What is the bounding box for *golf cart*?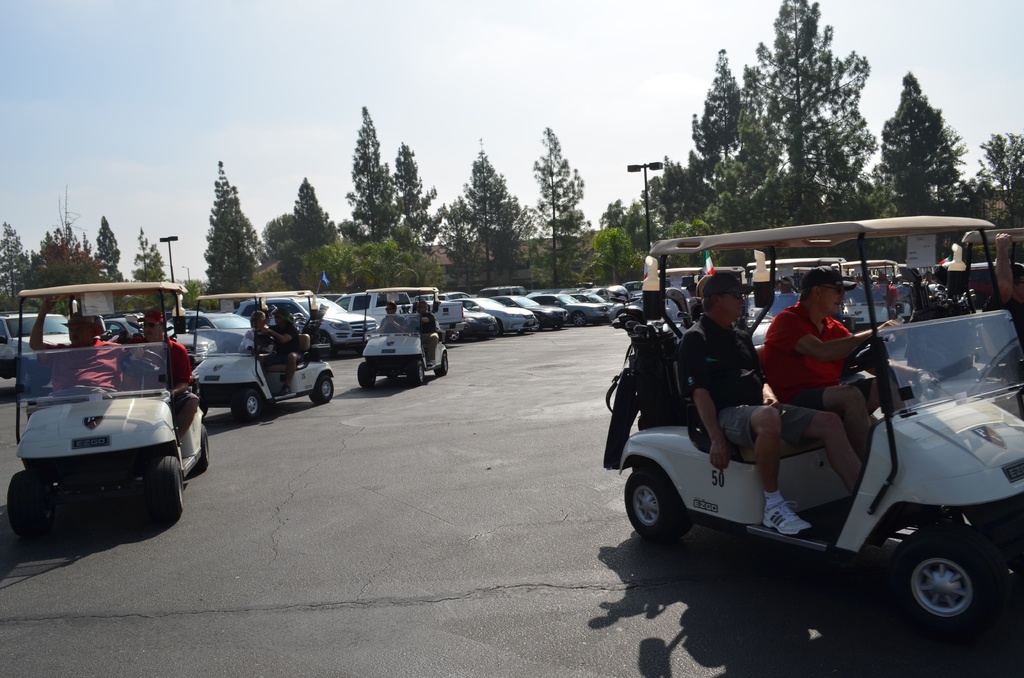
{"left": 660, "top": 265, "right": 746, "bottom": 323}.
